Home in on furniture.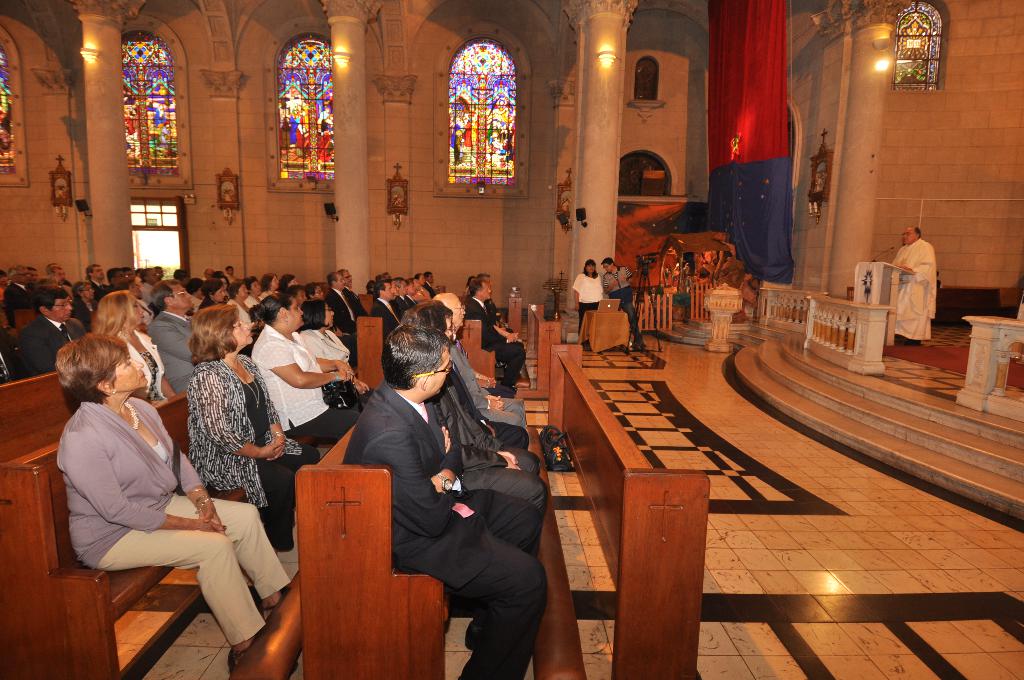
Homed in at [1,365,60,465].
